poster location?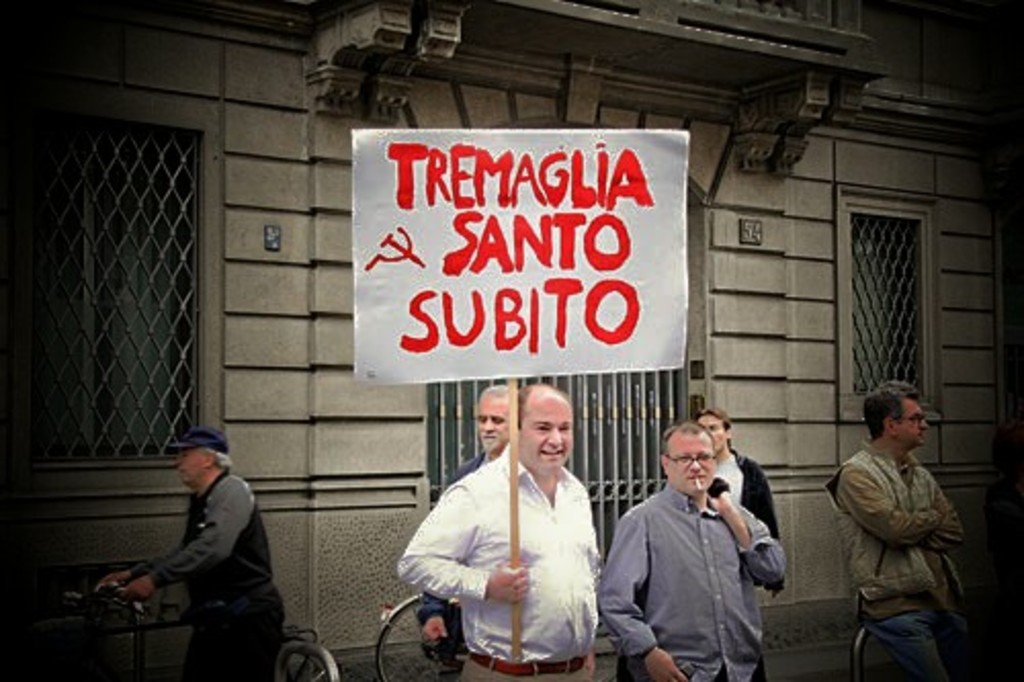
(left=342, top=127, right=684, bottom=381)
